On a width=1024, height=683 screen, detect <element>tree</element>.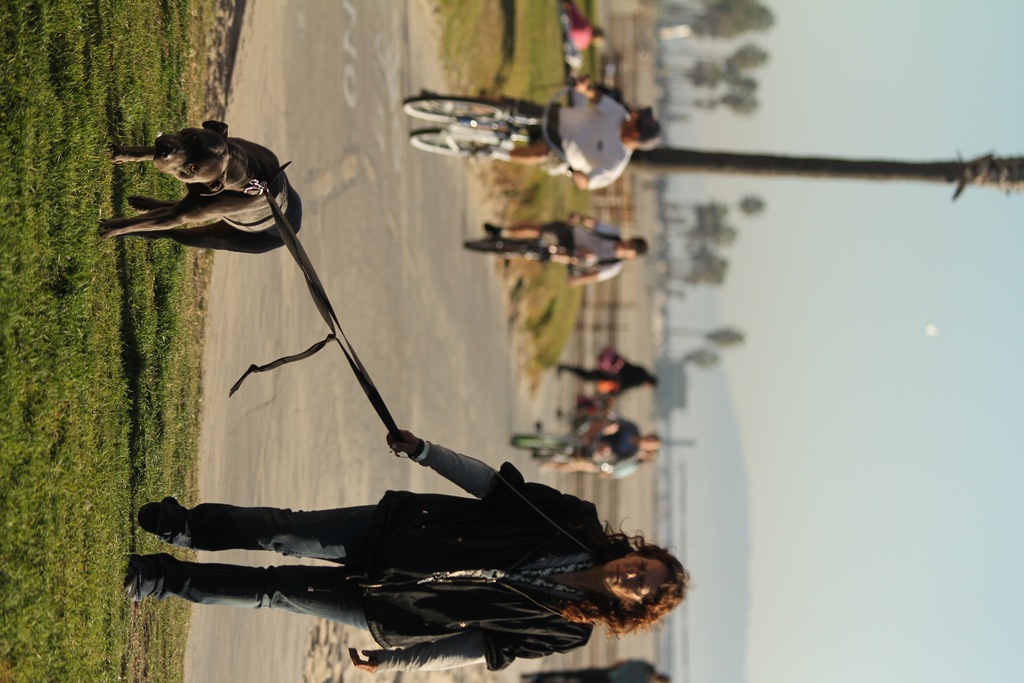
left=663, top=75, right=751, bottom=94.
